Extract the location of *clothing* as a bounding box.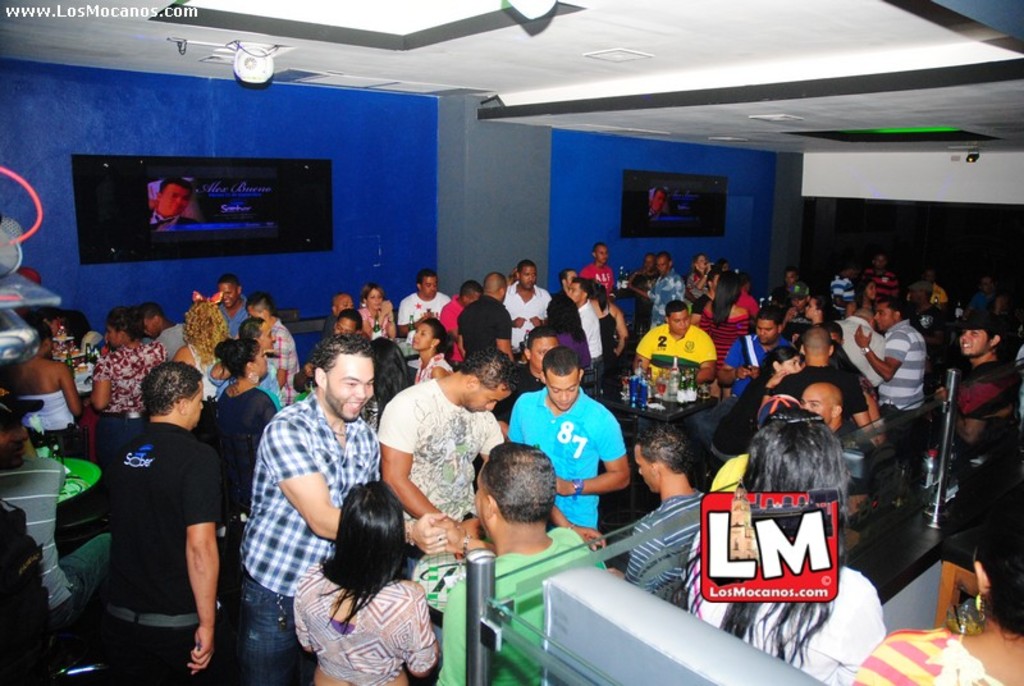
box=[687, 271, 707, 301].
